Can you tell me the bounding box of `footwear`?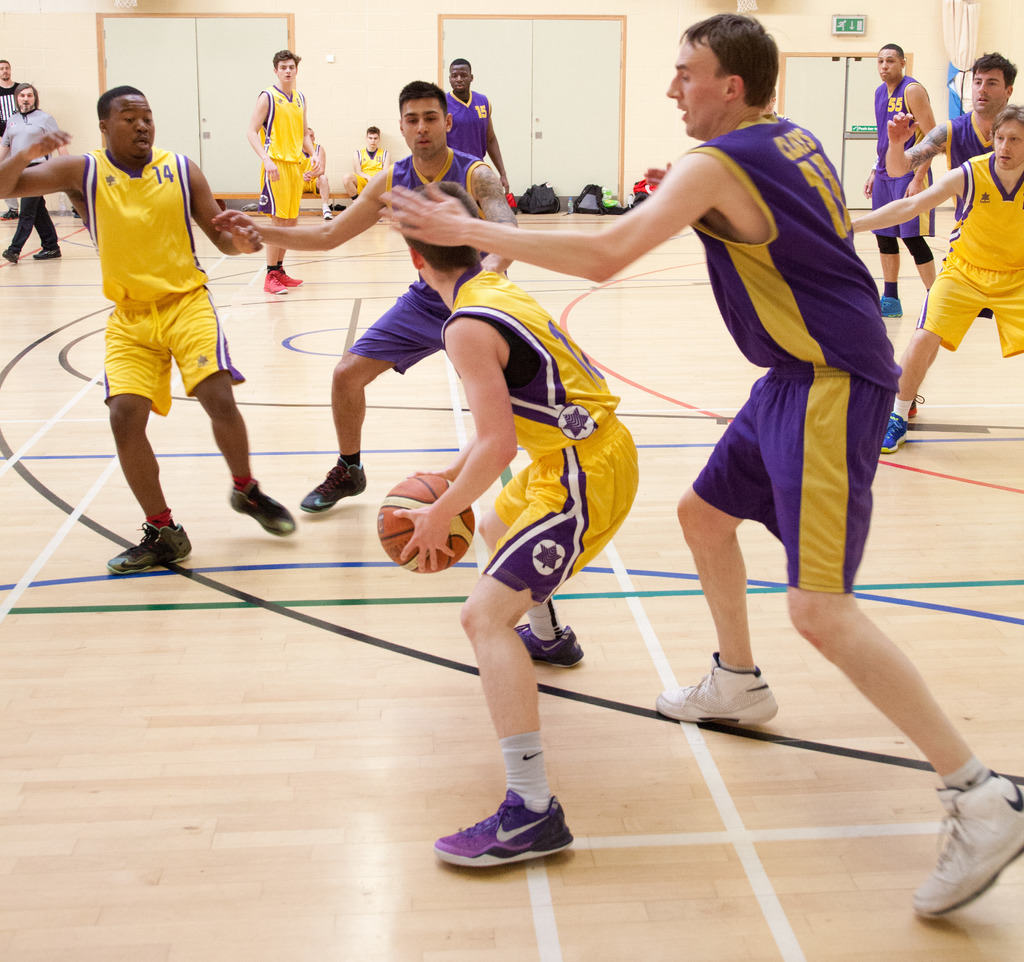
(left=881, top=414, right=909, bottom=452).
